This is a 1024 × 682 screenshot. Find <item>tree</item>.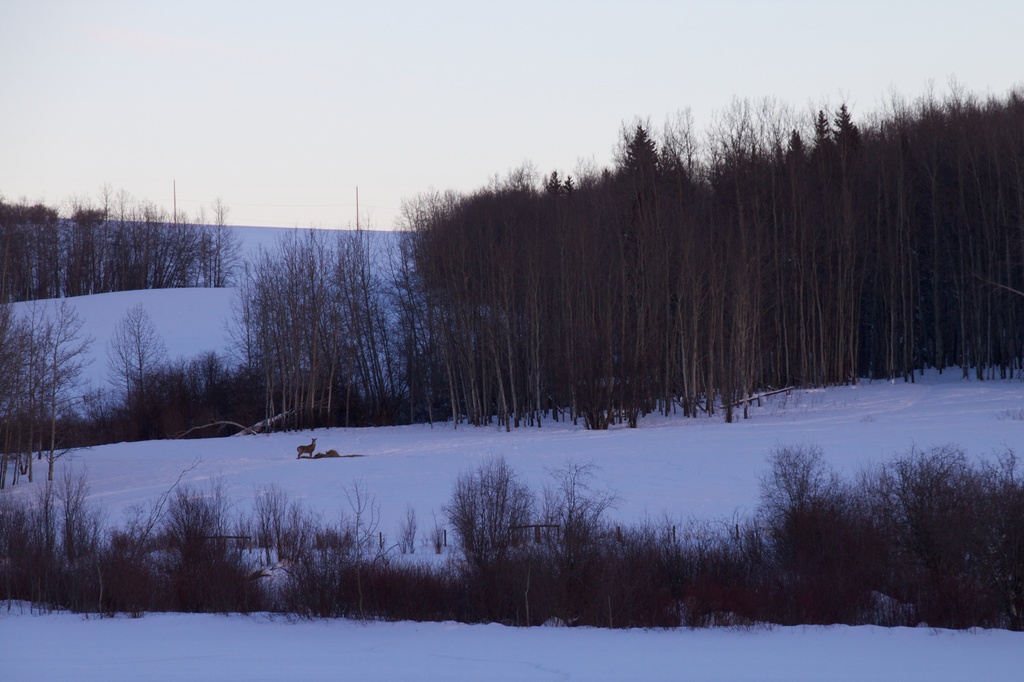
Bounding box: [left=30, top=299, right=109, bottom=496].
